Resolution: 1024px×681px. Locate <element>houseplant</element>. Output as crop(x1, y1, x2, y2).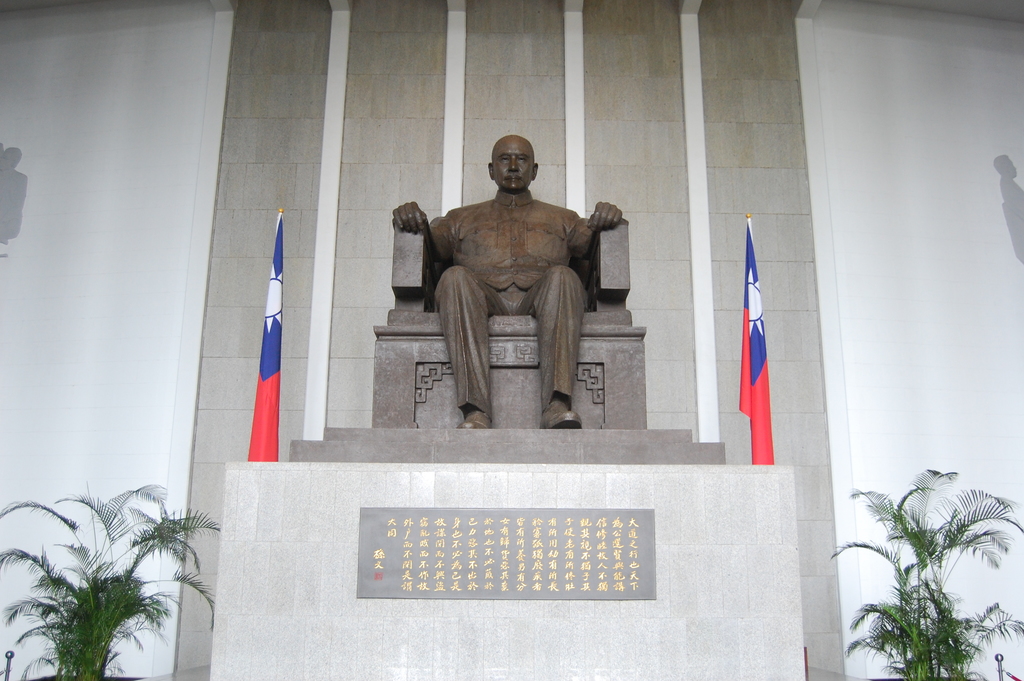
crop(821, 465, 1023, 680).
